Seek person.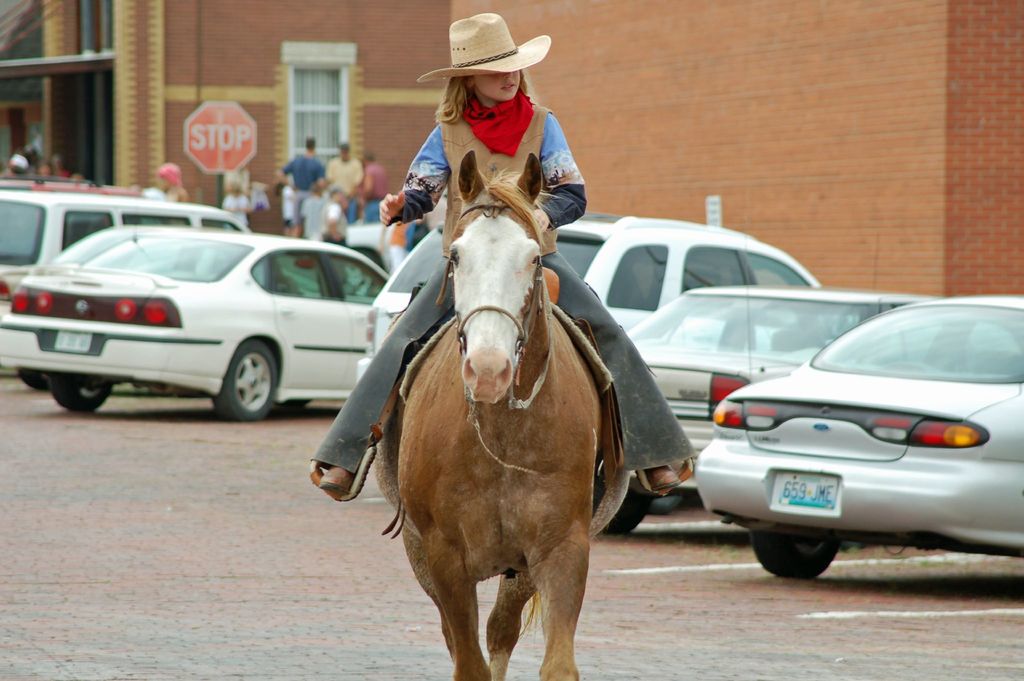
box(221, 176, 253, 222).
